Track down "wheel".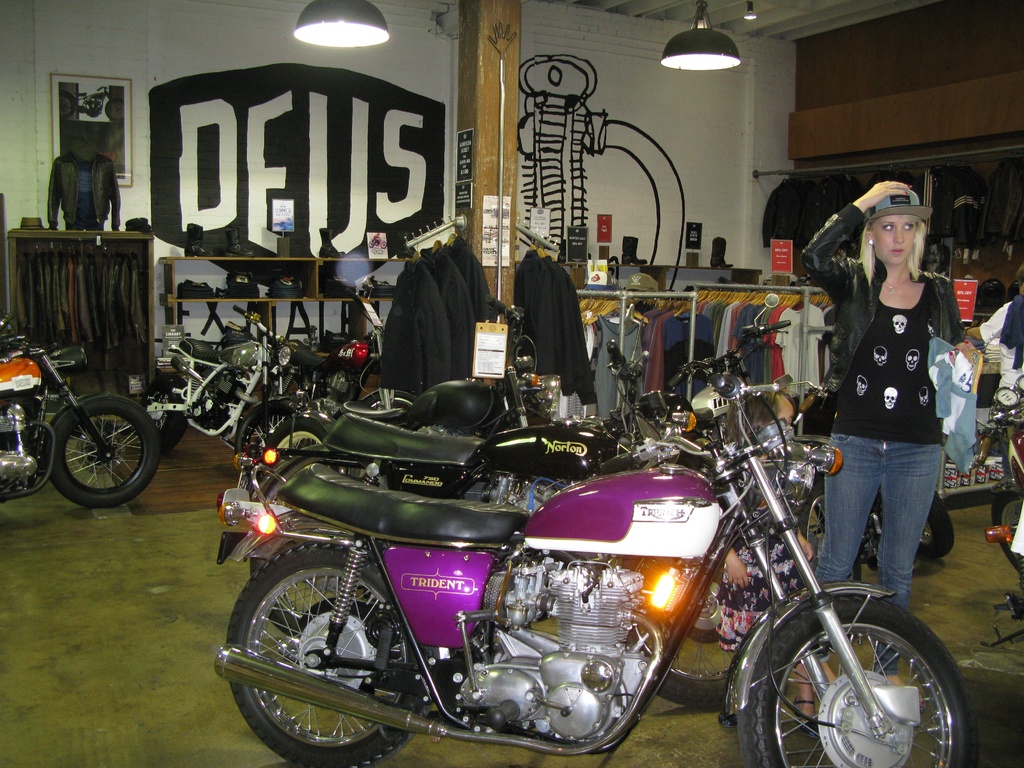
Tracked to [left=228, top=554, right=415, bottom=767].
